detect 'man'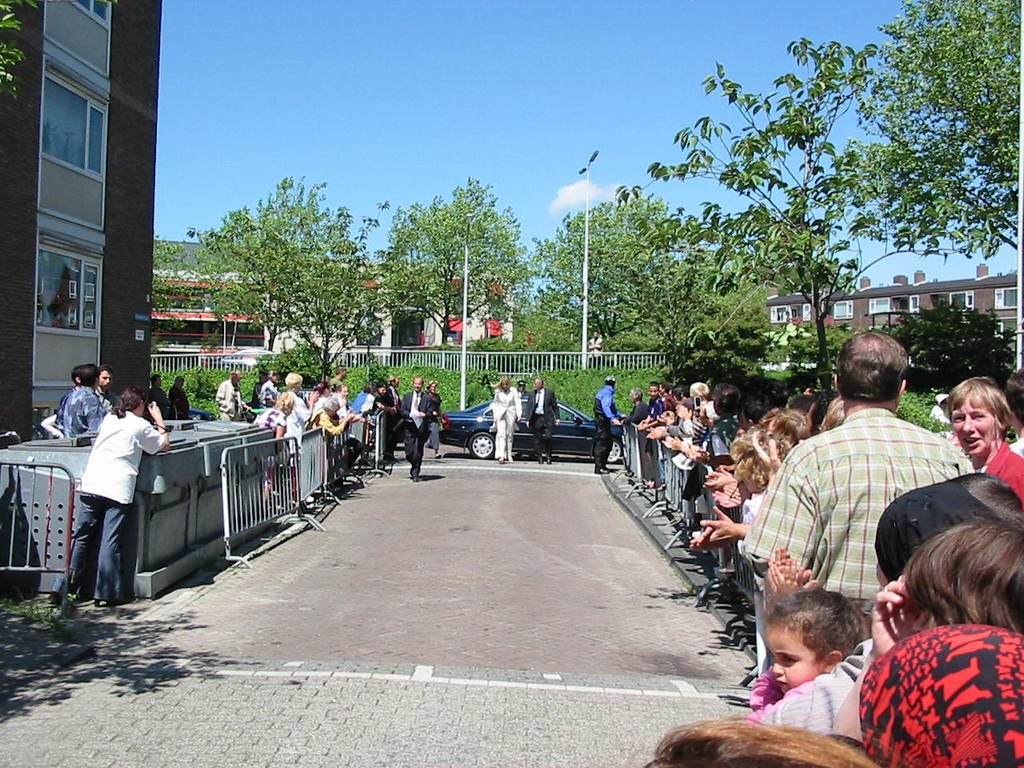
Rect(705, 385, 742, 467)
